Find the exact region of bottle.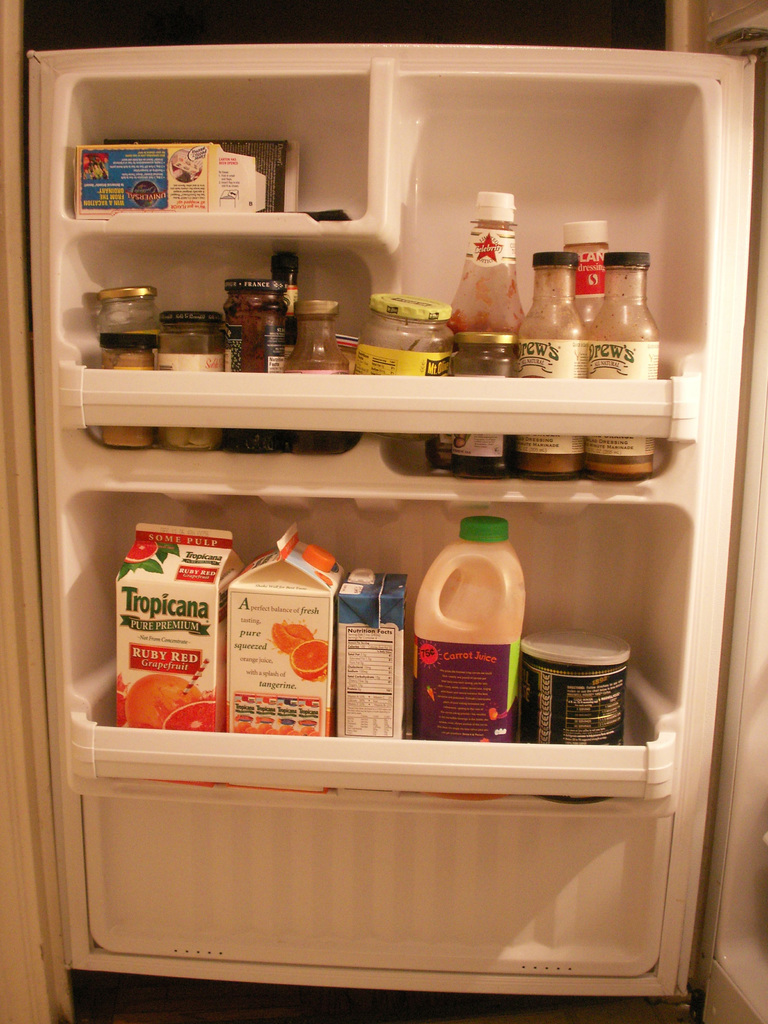
Exact region: <bbox>586, 252, 663, 481</bbox>.
